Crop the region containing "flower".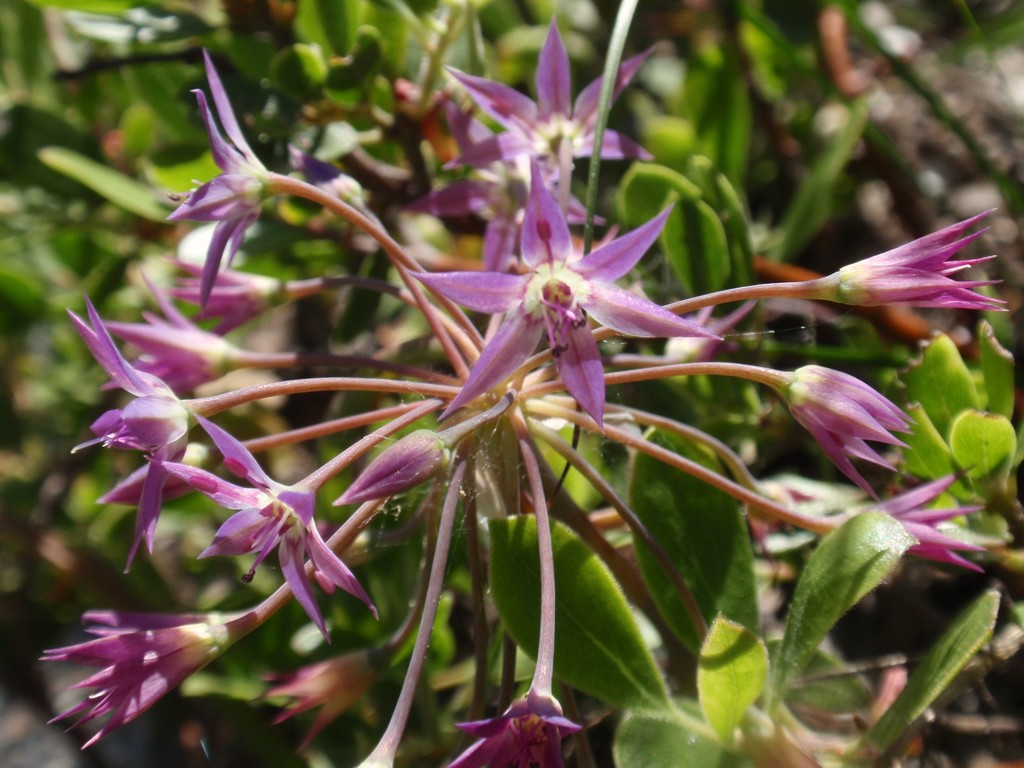
Crop region: Rect(166, 45, 279, 317).
